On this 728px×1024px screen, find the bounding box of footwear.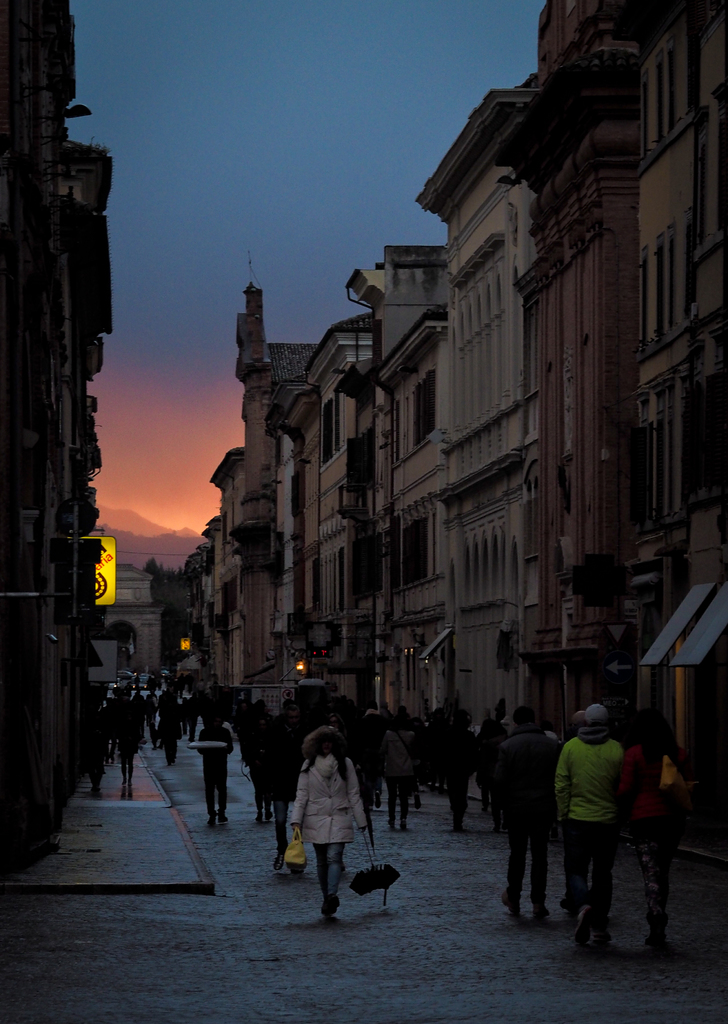
Bounding box: x1=560, y1=899, x2=572, y2=909.
